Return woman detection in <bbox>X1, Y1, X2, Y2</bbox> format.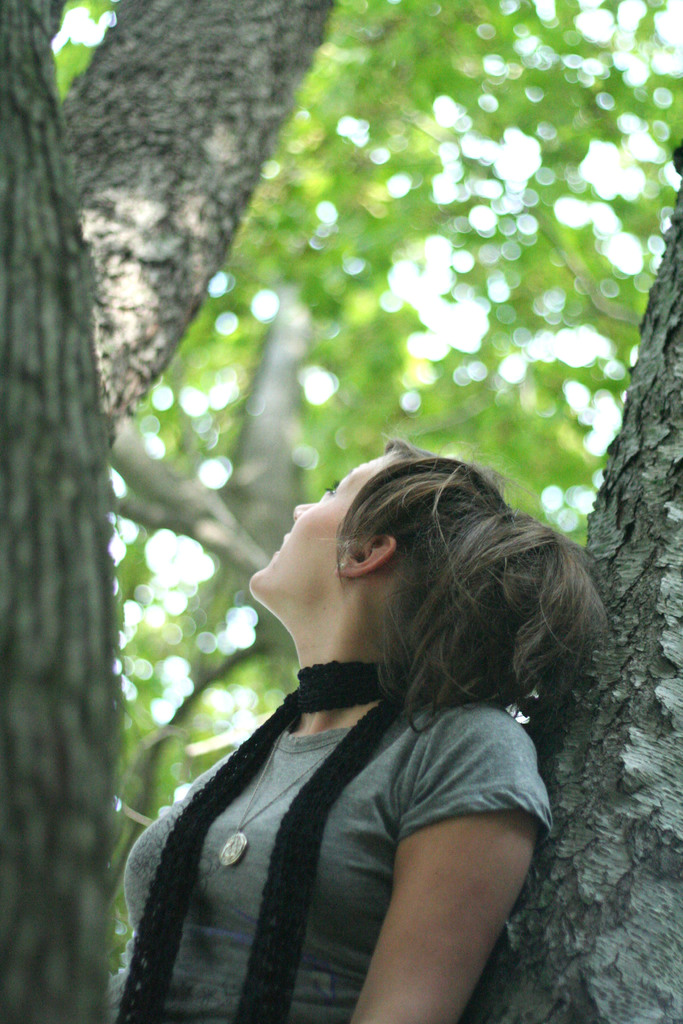
<bbox>97, 410, 630, 1023</bbox>.
